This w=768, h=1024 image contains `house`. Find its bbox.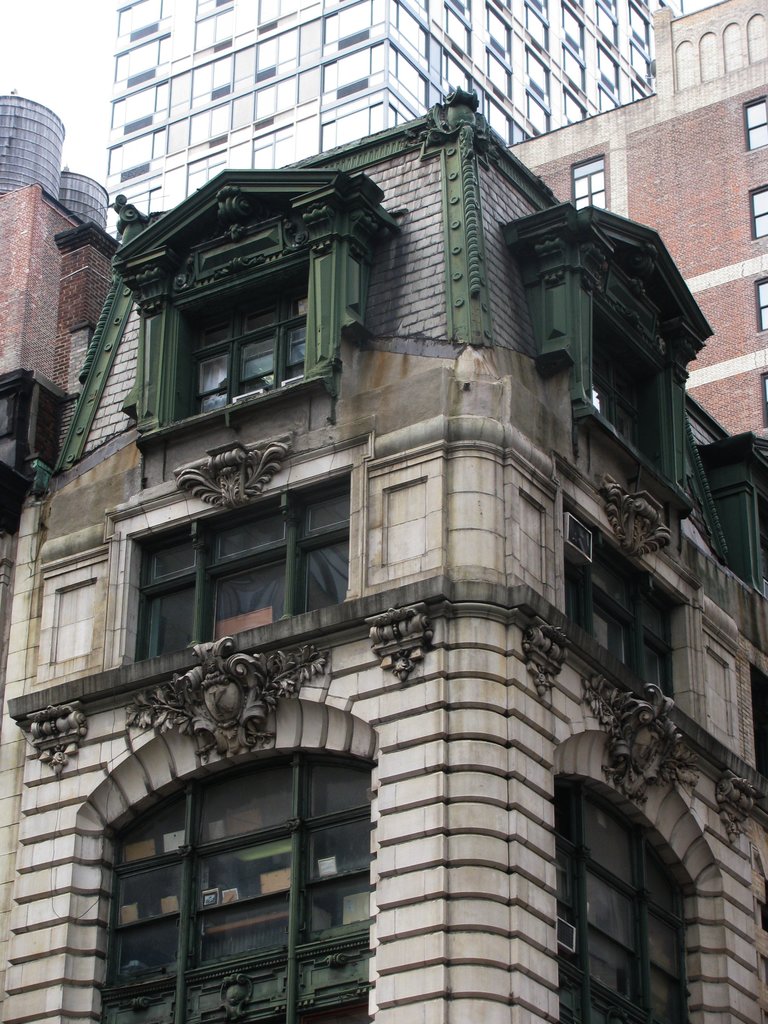
bbox(0, 85, 767, 1023).
